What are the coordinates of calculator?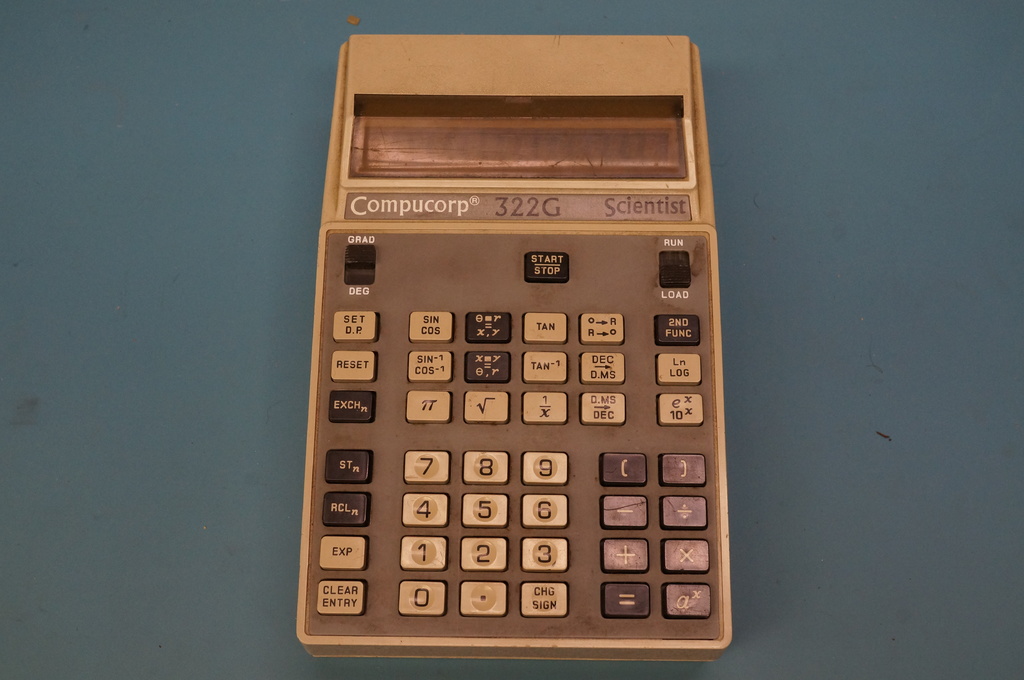
292/31/734/664.
